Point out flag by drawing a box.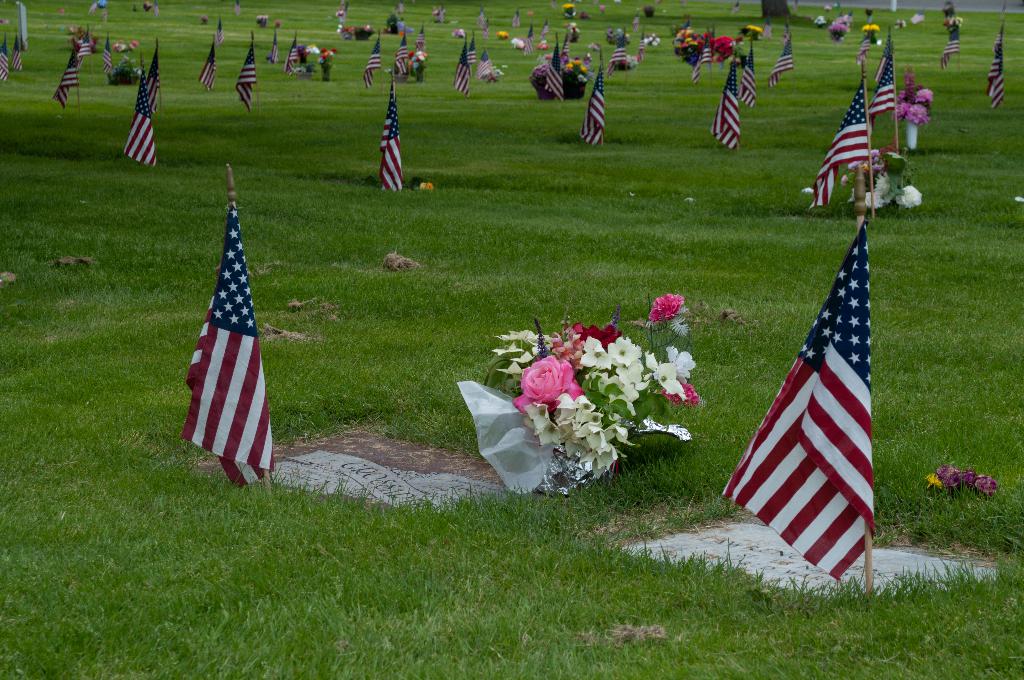
pyautogui.locateOnScreen(237, 36, 257, 115).
